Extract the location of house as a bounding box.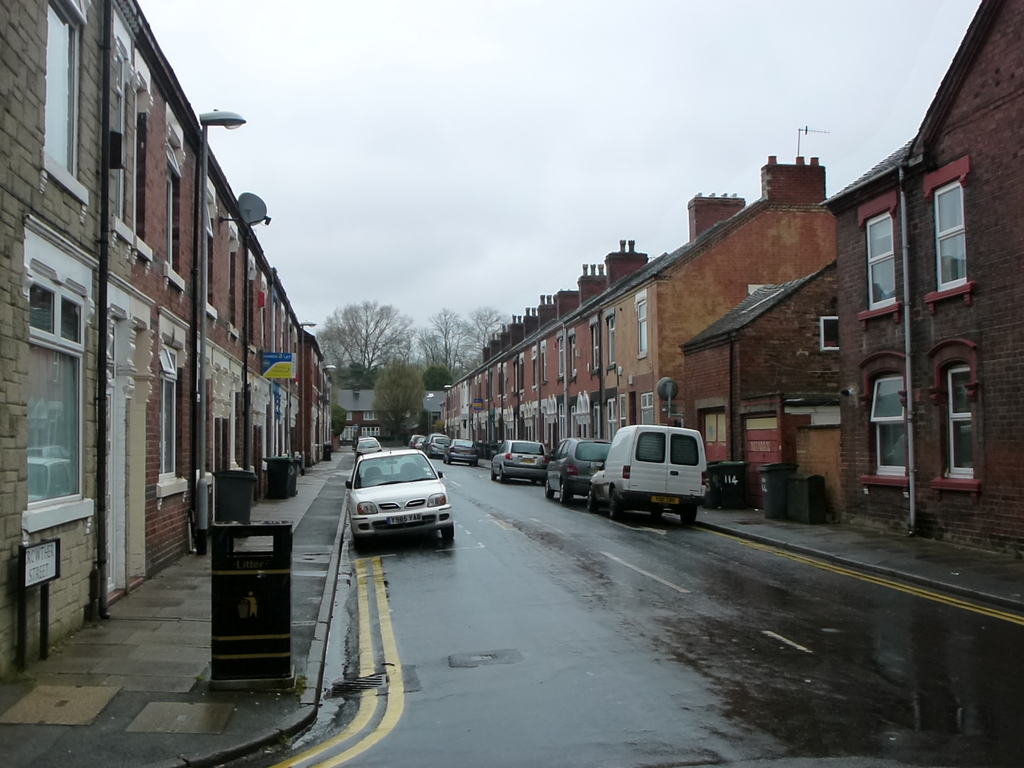
(x1=588, y1=289, x2=654, y2=468).
